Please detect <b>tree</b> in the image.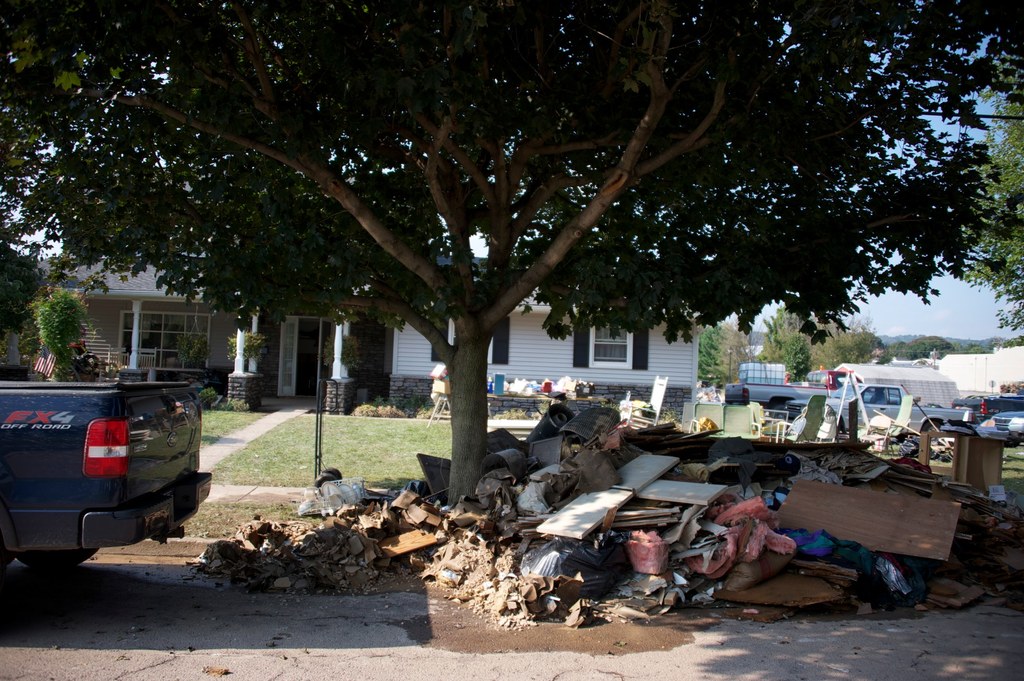
949,68,1023,338.
